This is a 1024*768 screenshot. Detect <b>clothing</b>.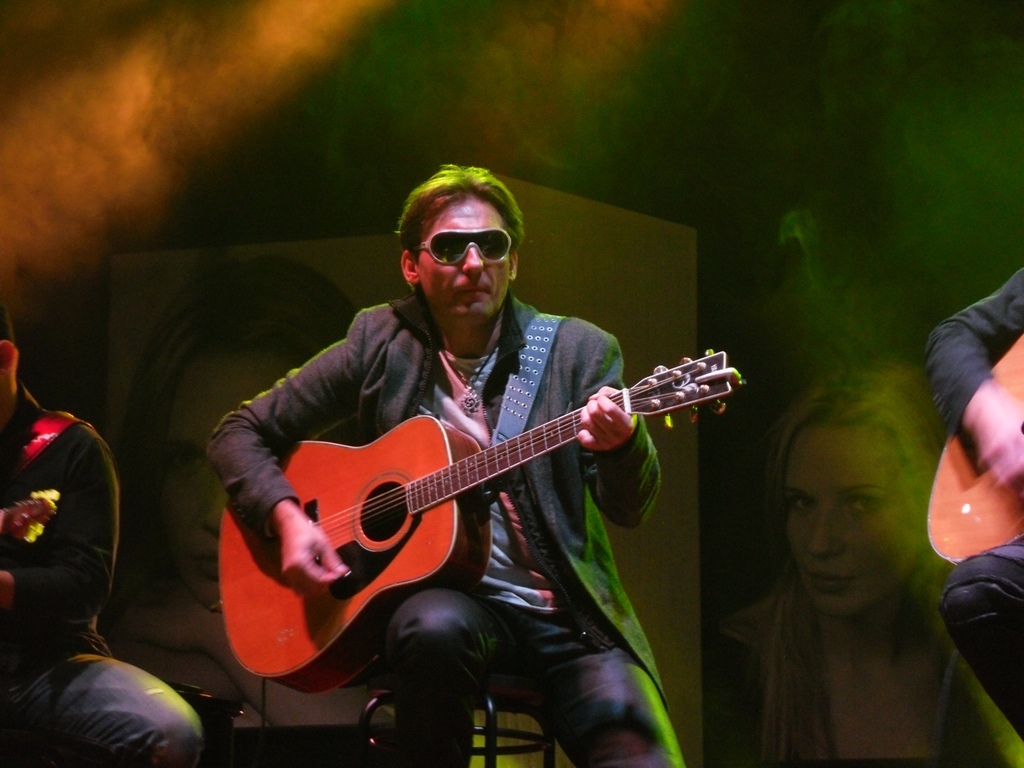
region(923, 264, 1023, 746).
